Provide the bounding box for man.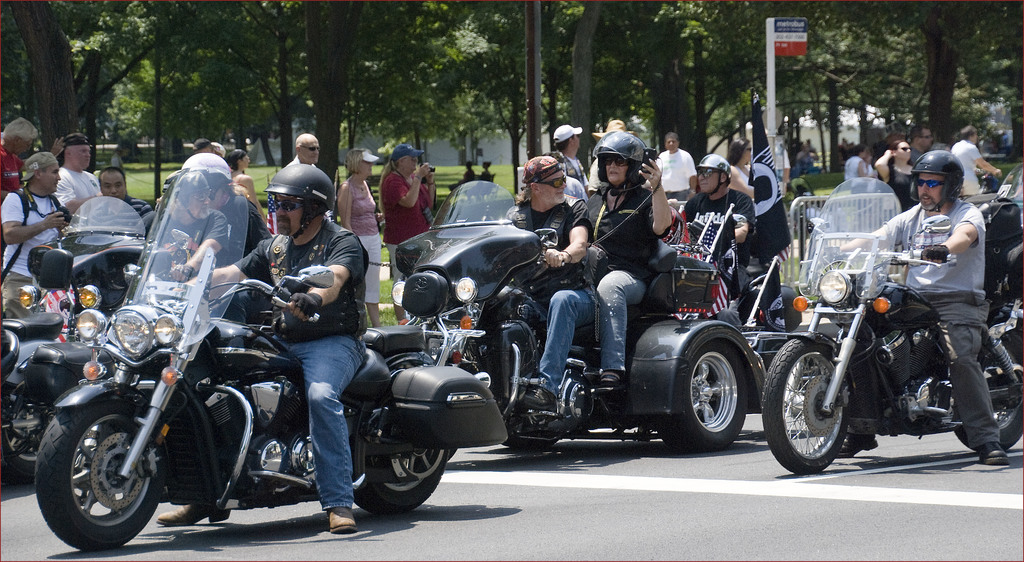
l=588, t=117, r=637, b=197.
